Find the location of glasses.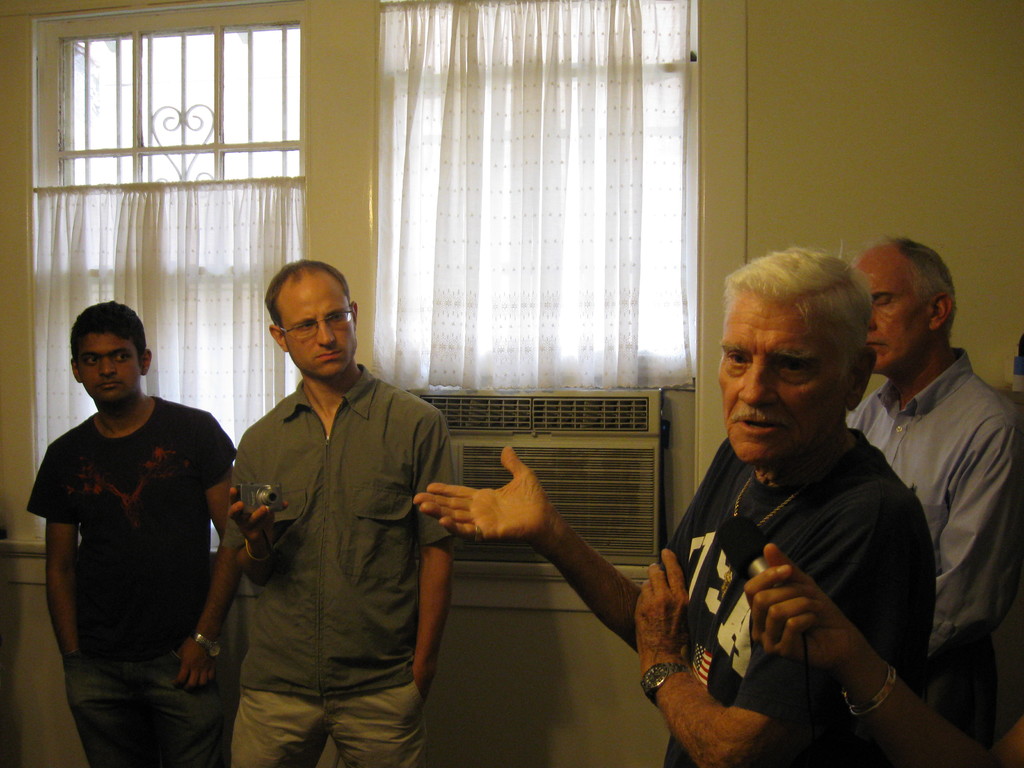
Location: bbox=(282, 305, 348, 346).
